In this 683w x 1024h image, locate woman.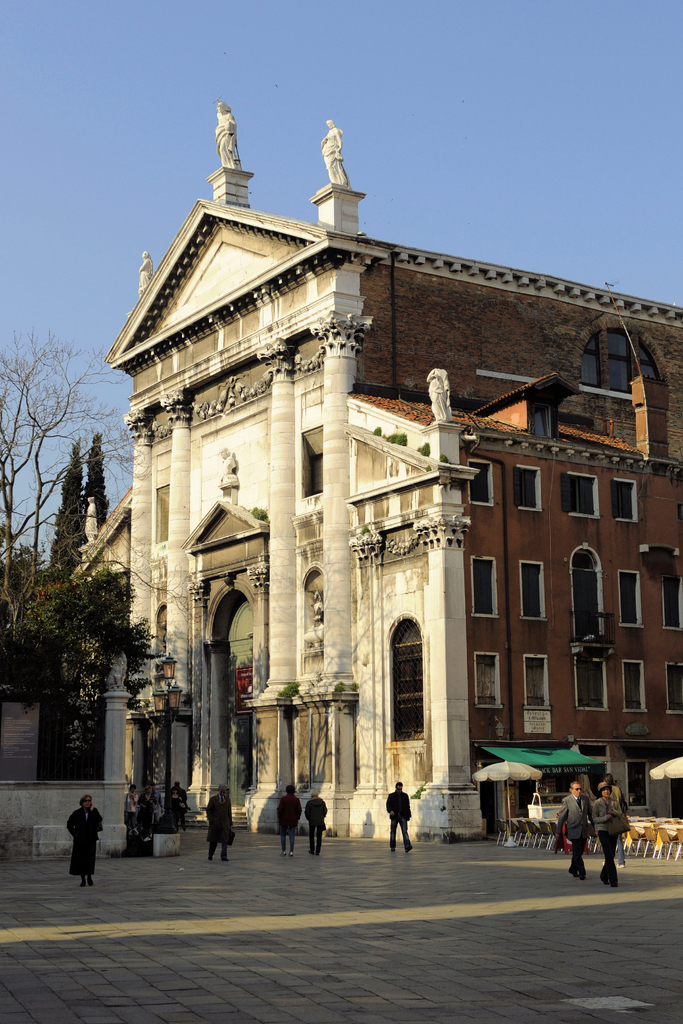
Bounding box: {"x1": 68, "y1": 798, "x2": 106, "y2": 889}.
